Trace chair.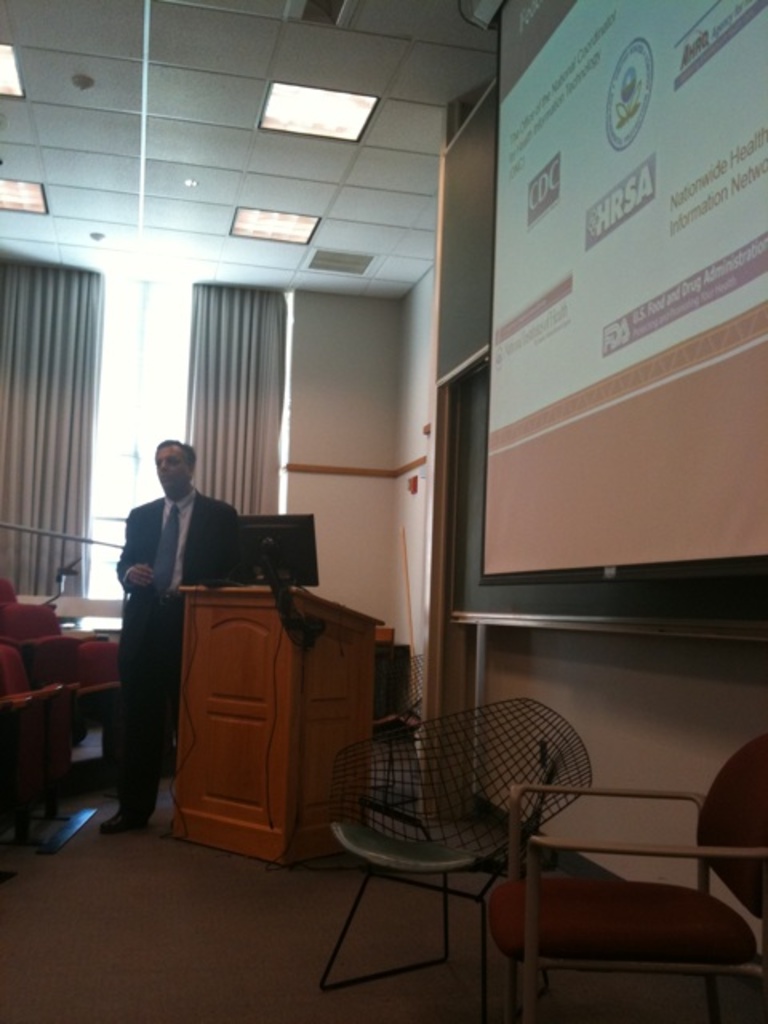
Traced to box=[0, 642, 77, 829].
